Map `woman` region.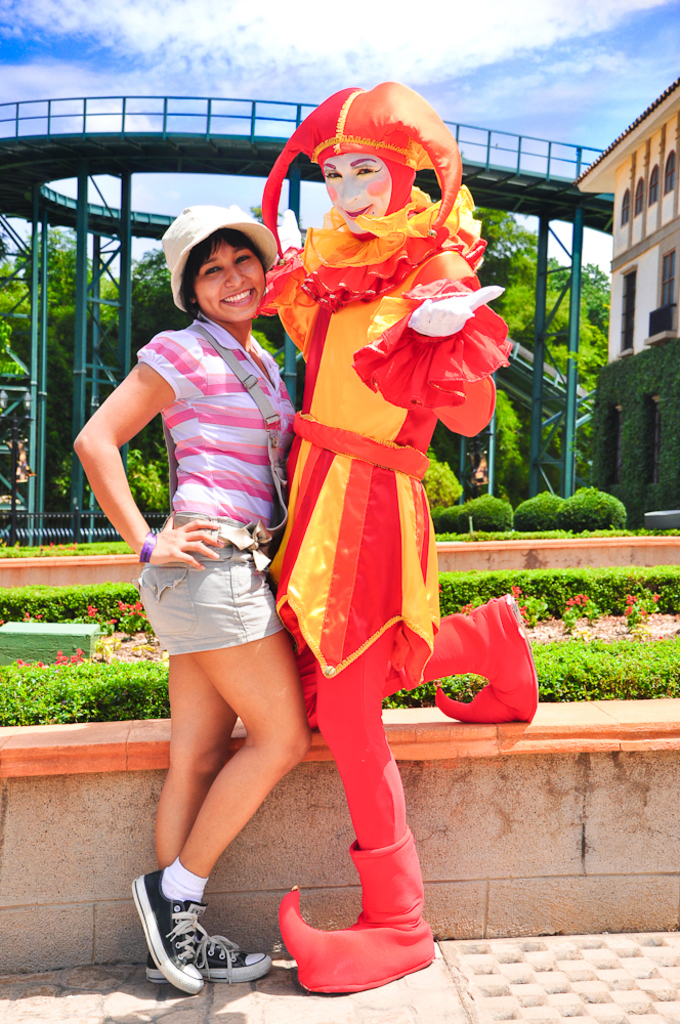
Mapped to box(104, 170, 362, 987).
